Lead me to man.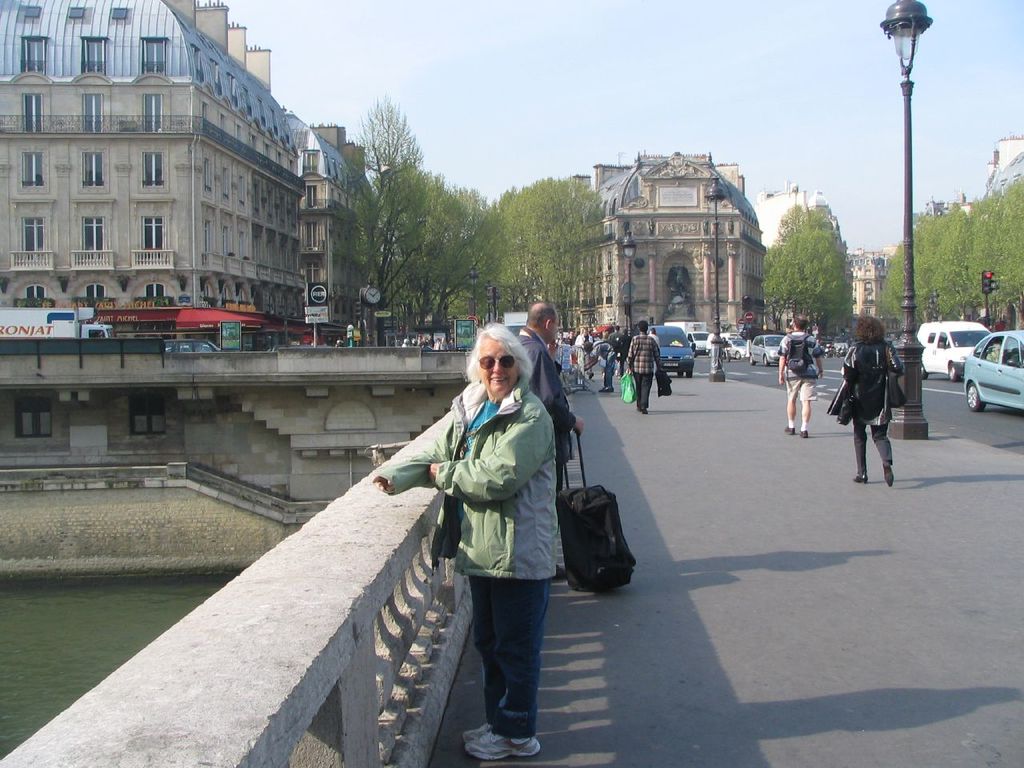
Lead to box(562, 329, 577, 364).
